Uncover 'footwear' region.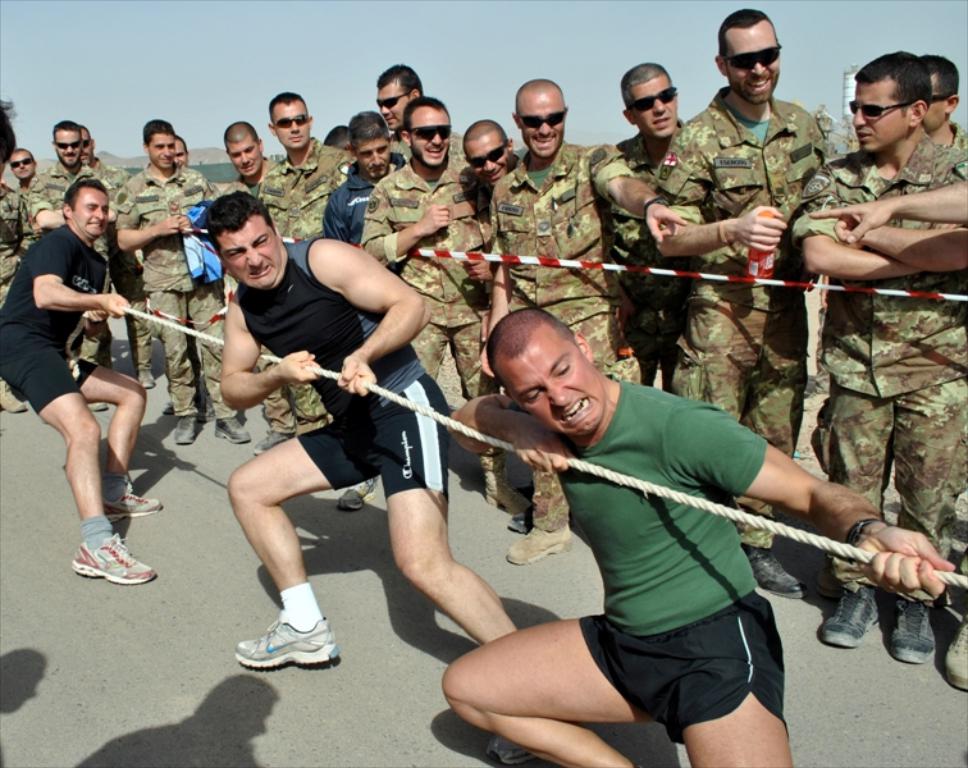
Uncovered: 485/731/538/767.
